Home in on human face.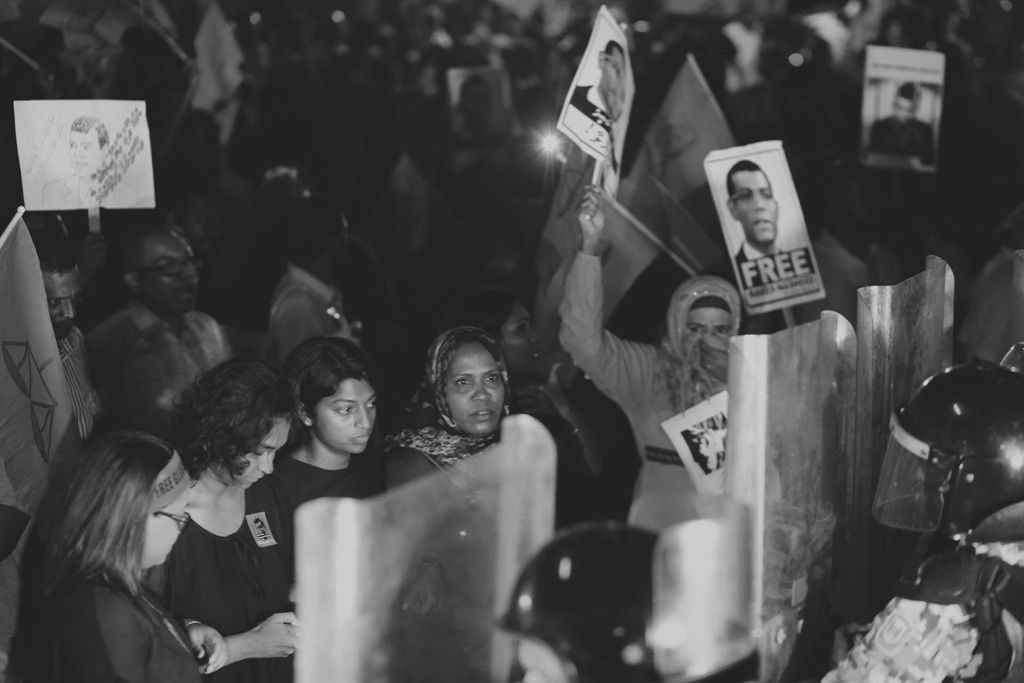
Homed in at BBox(841, 170, 876, 229).
